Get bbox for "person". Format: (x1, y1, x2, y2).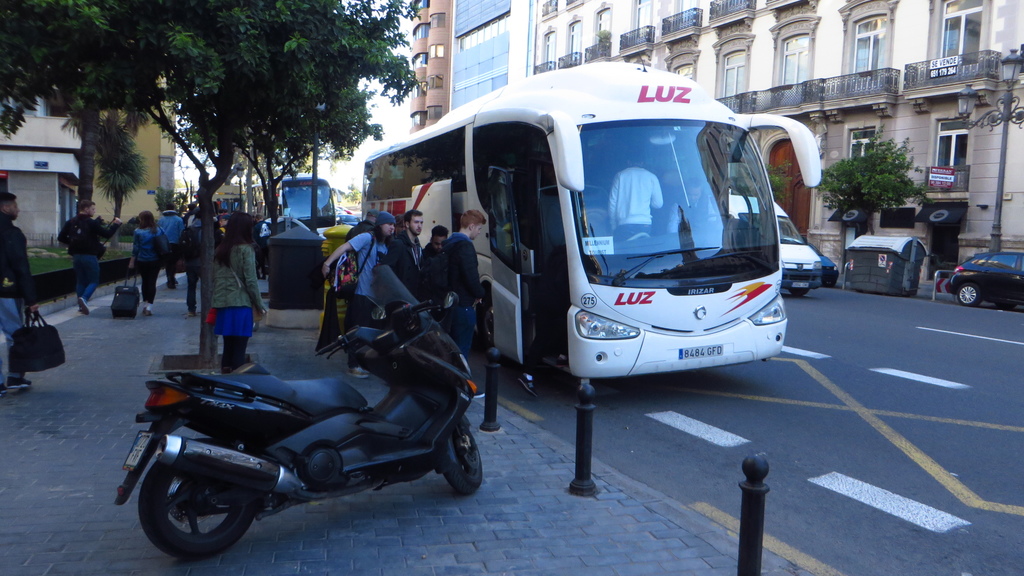
(123, 207, 166, 313).
